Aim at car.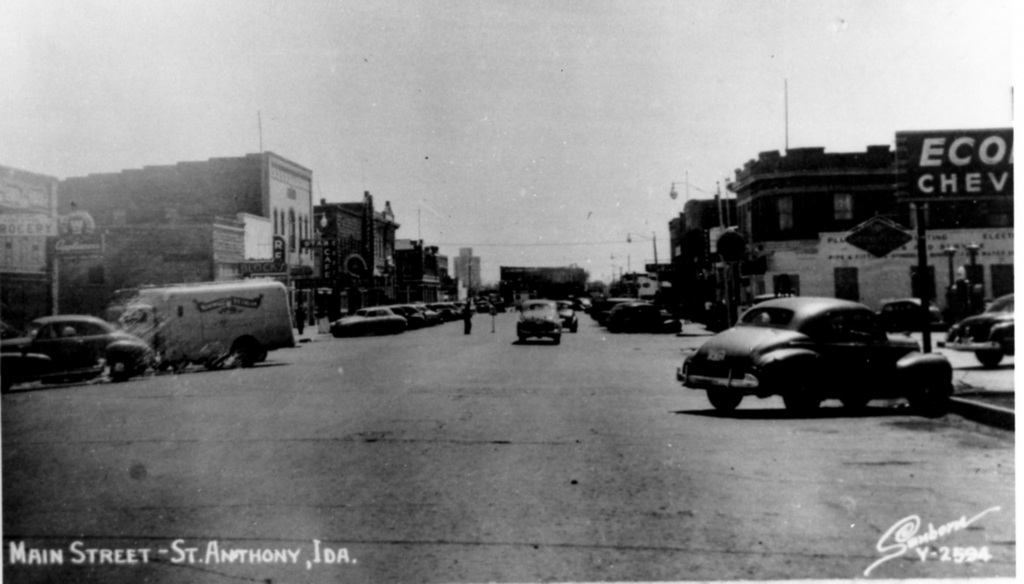
Aimed at crop(683, 291, 960, 420).
